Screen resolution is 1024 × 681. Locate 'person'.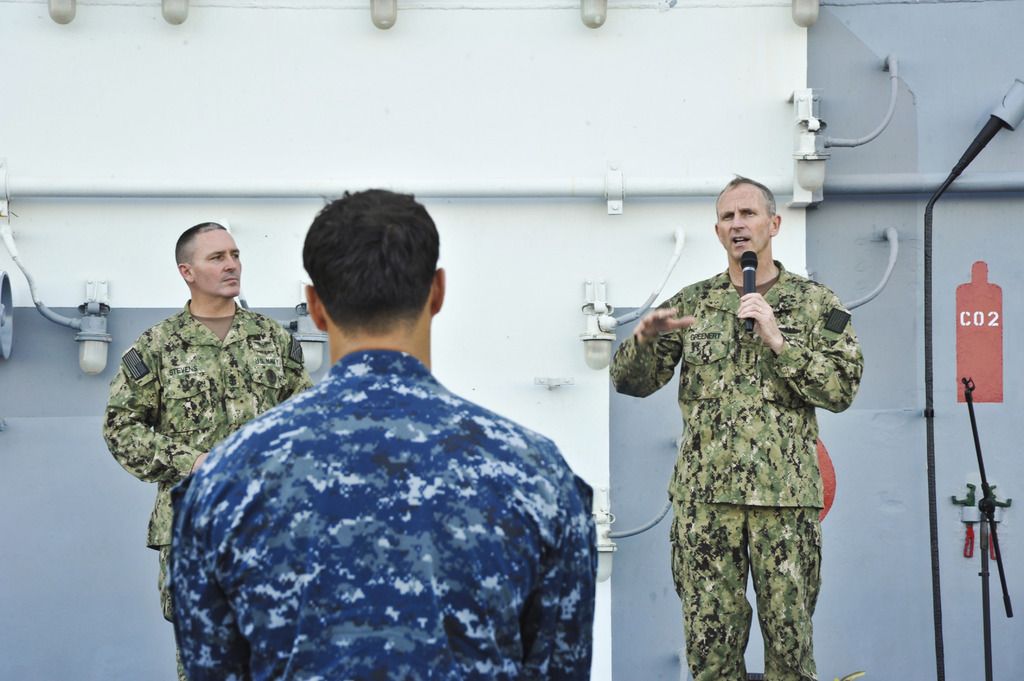
96/204/318/680.
